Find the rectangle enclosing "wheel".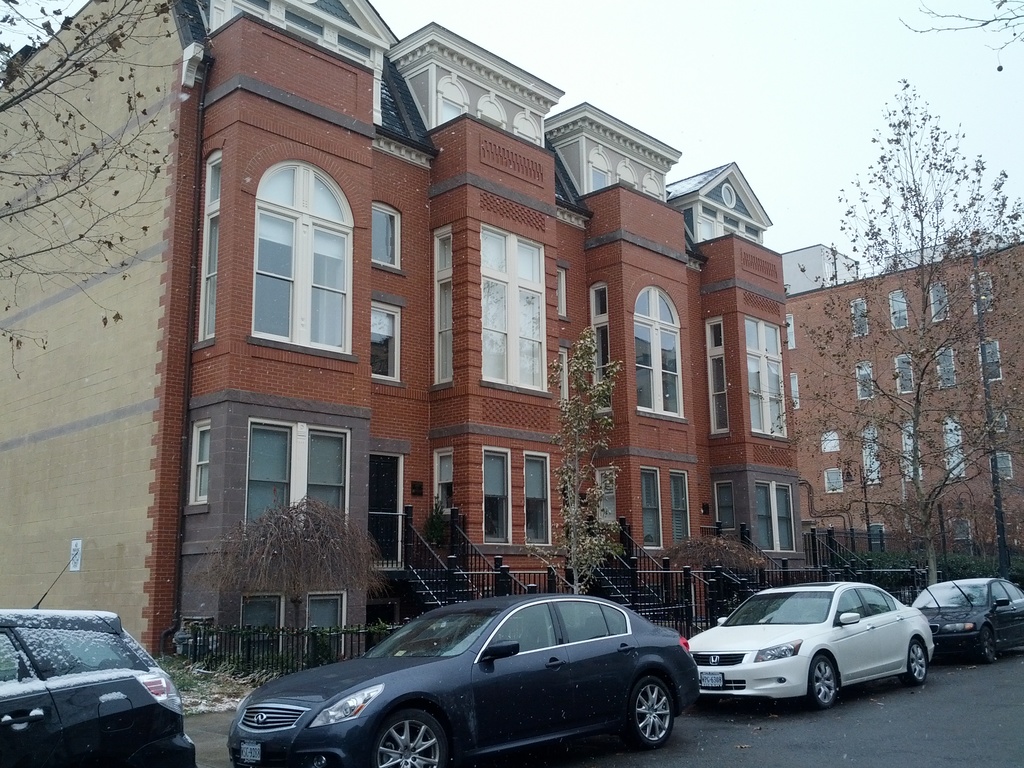
807:654:835:709.
